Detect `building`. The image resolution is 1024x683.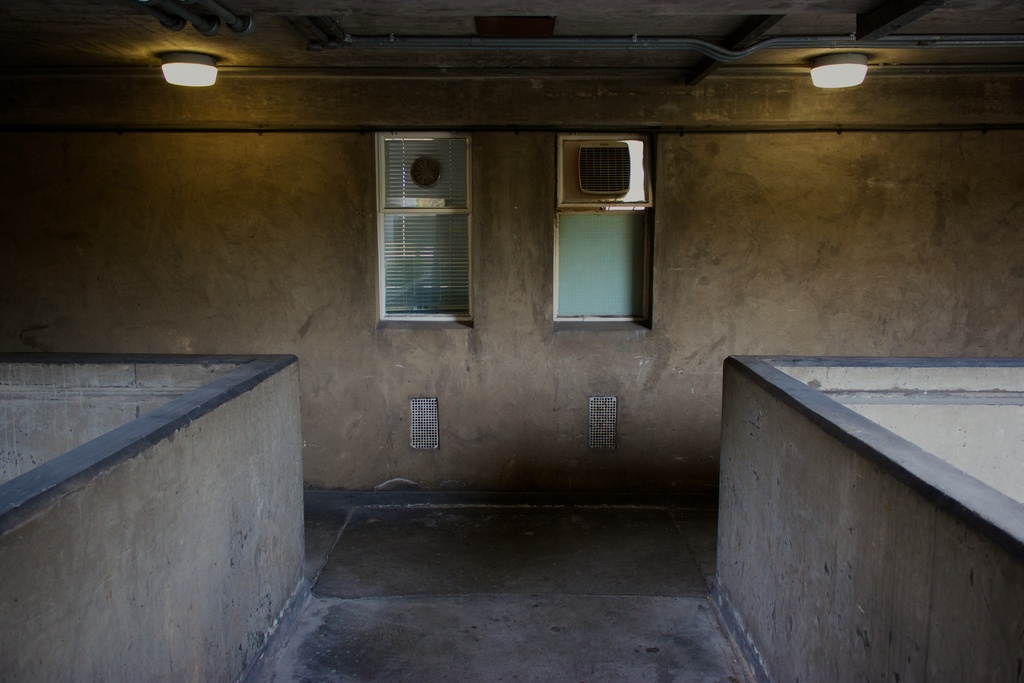
select_region(0, 0, 1023, 682).
